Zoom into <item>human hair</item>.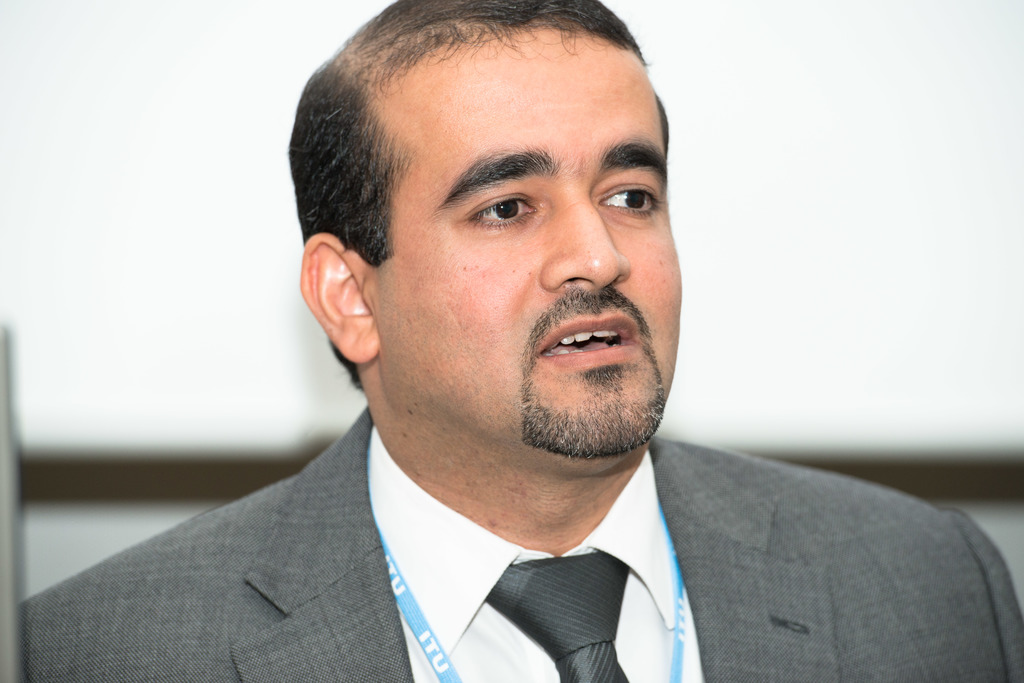
Zoom target: (x1=308, y1=22, x2=686, y2=364).
